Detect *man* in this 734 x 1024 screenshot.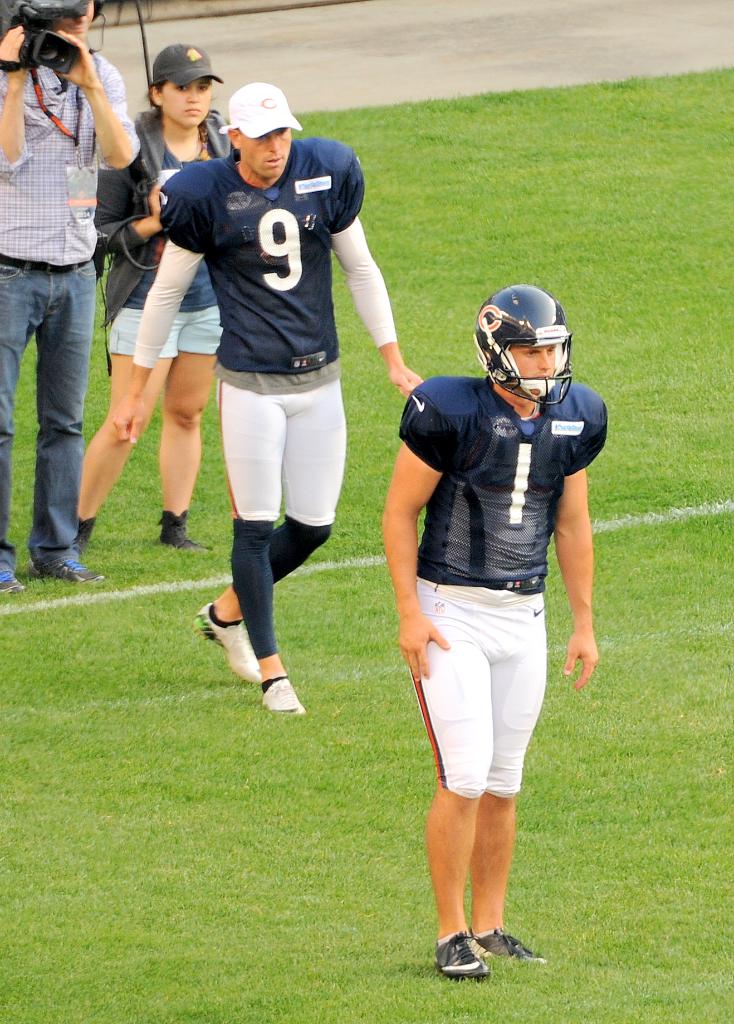
Detection: {"x1": 109, "y1": 82, "x2": 417, "y2": 722}.
